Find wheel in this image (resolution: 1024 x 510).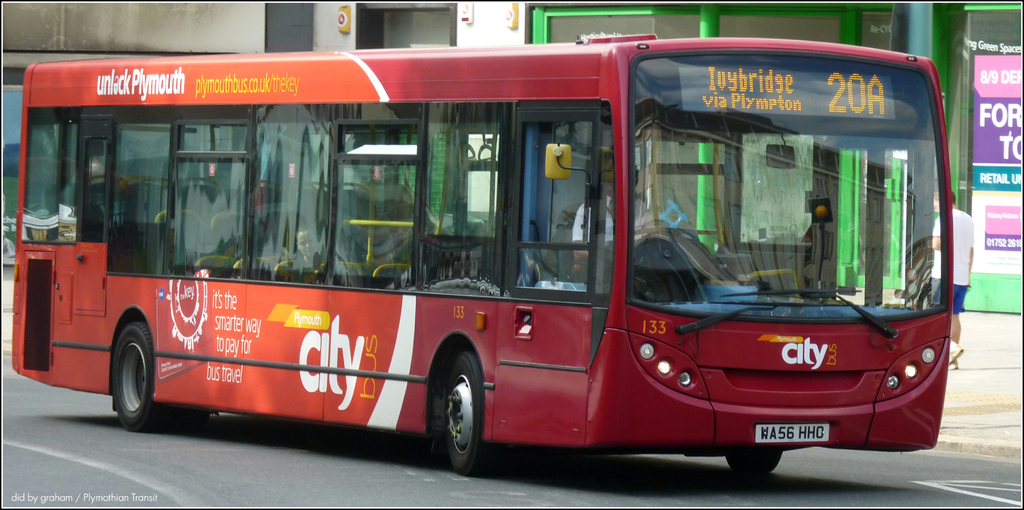
104:317:195:430.
